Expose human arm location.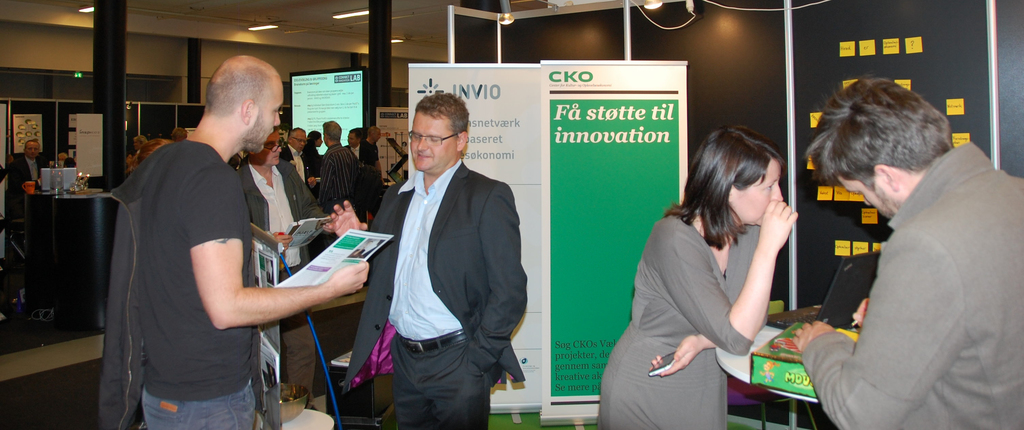
Exposed at box(319, 189, 369, 234).
